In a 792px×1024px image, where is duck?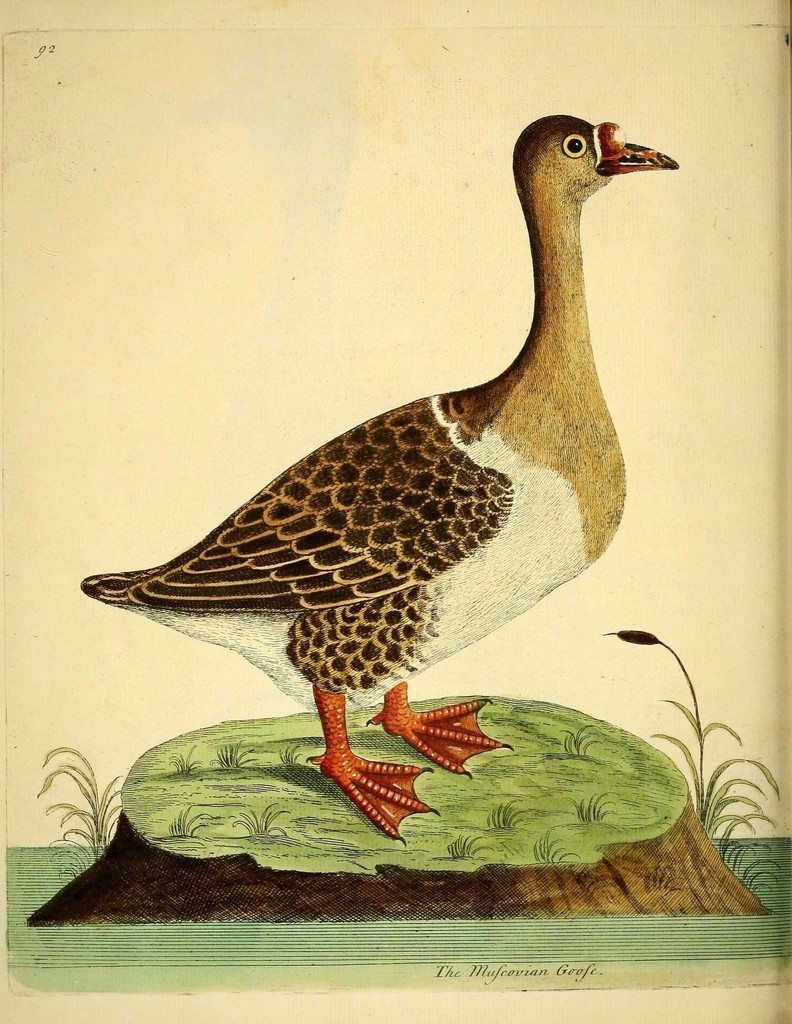
90, 118, 711, 848.
